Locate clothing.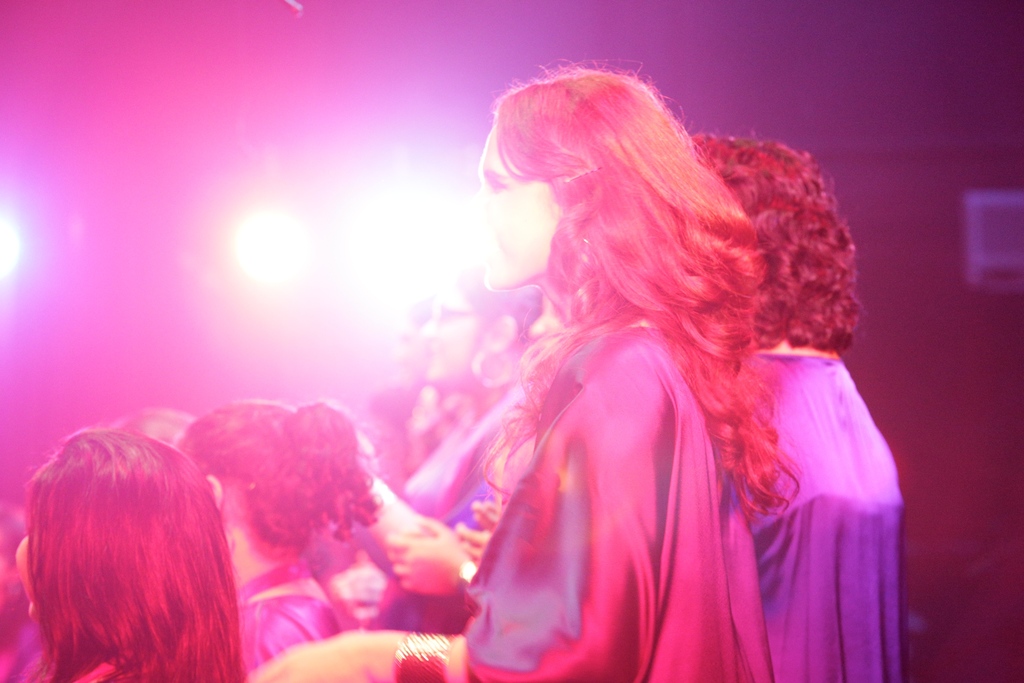
Bounding box: [229,553,332,668].
